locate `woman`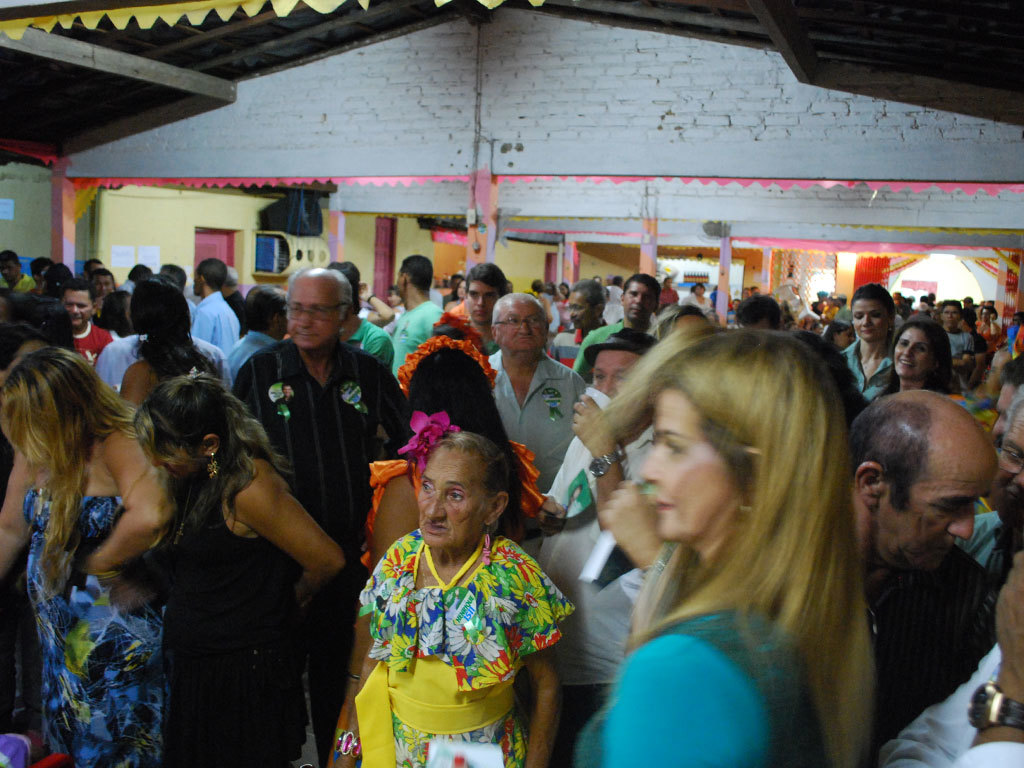
Rect(0, 343, 174, 767)
